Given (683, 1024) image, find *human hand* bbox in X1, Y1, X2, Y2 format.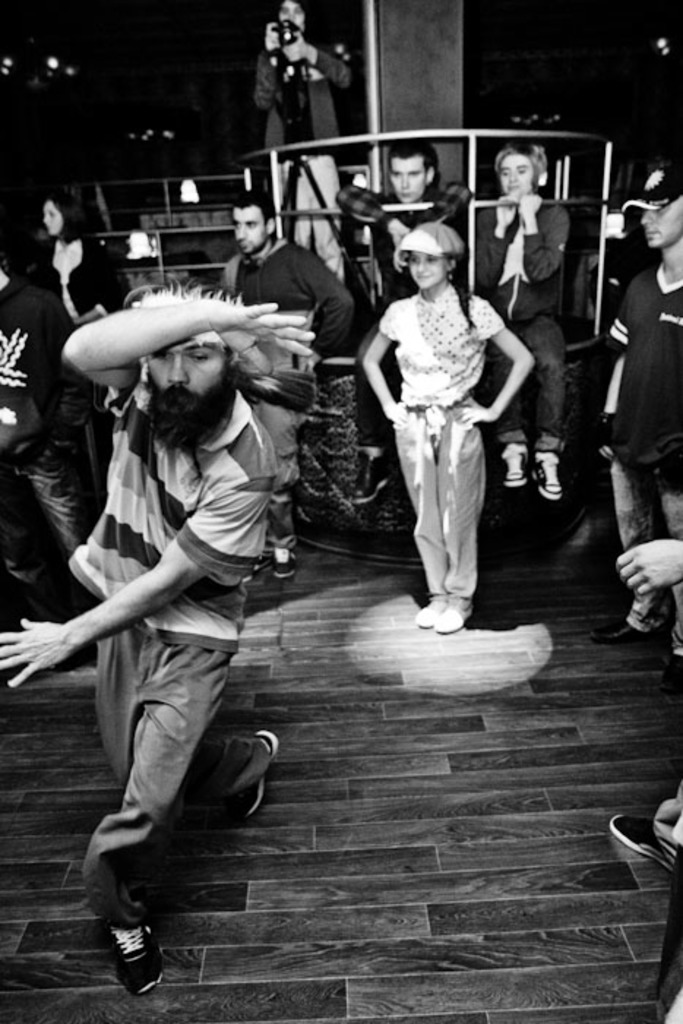
611, 538, 682, 604.
